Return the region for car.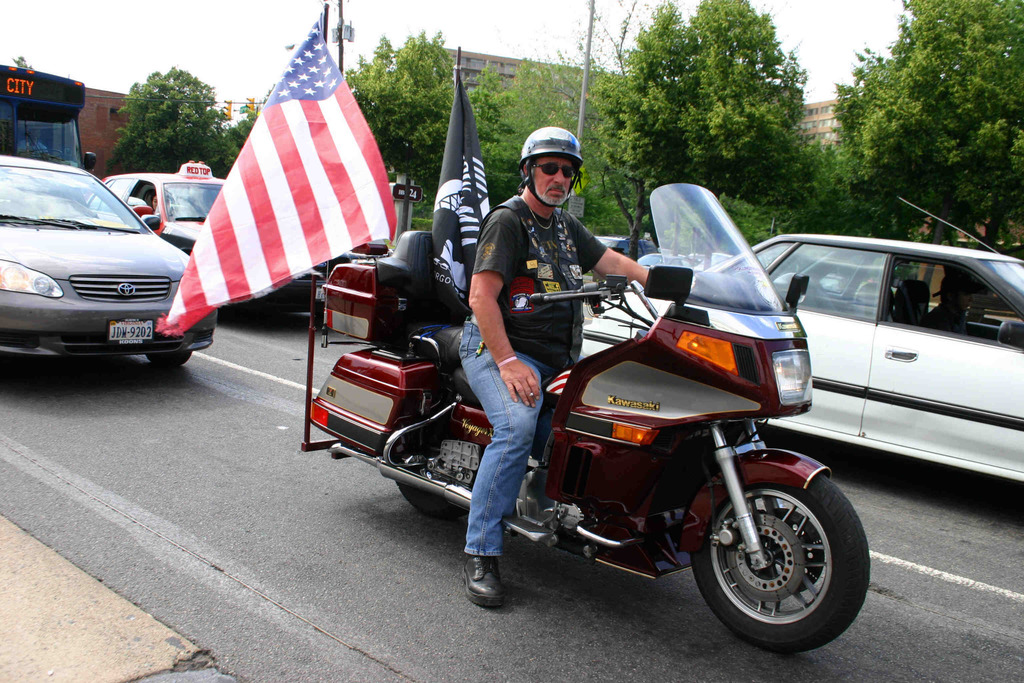
<box>595,232,650,261</box>.
